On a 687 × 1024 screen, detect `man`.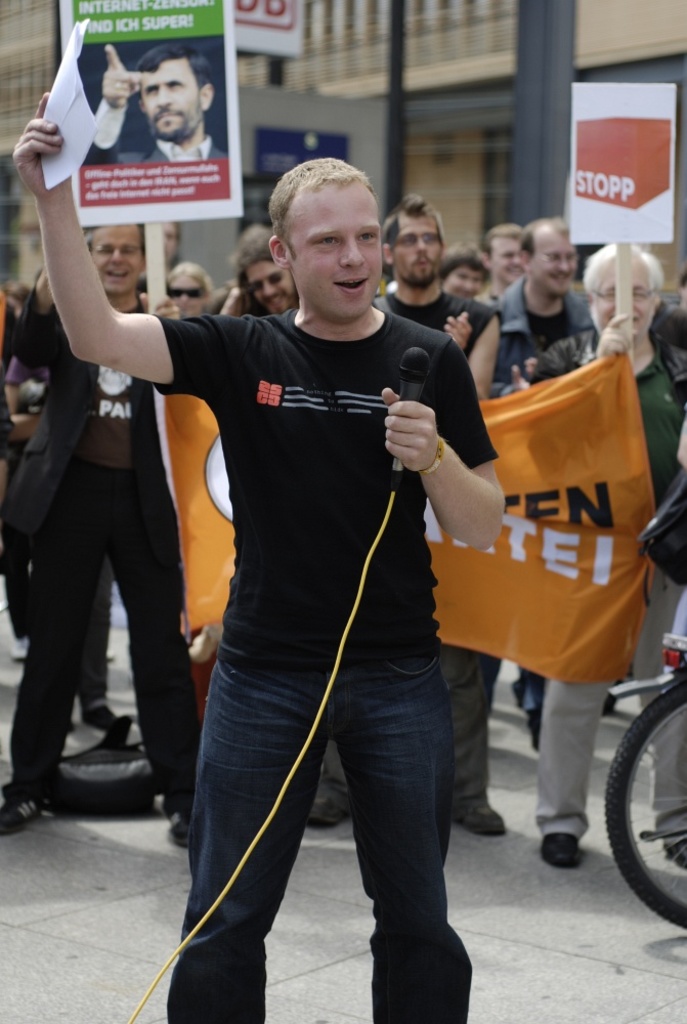
box=[0, 213, 208, 843].
